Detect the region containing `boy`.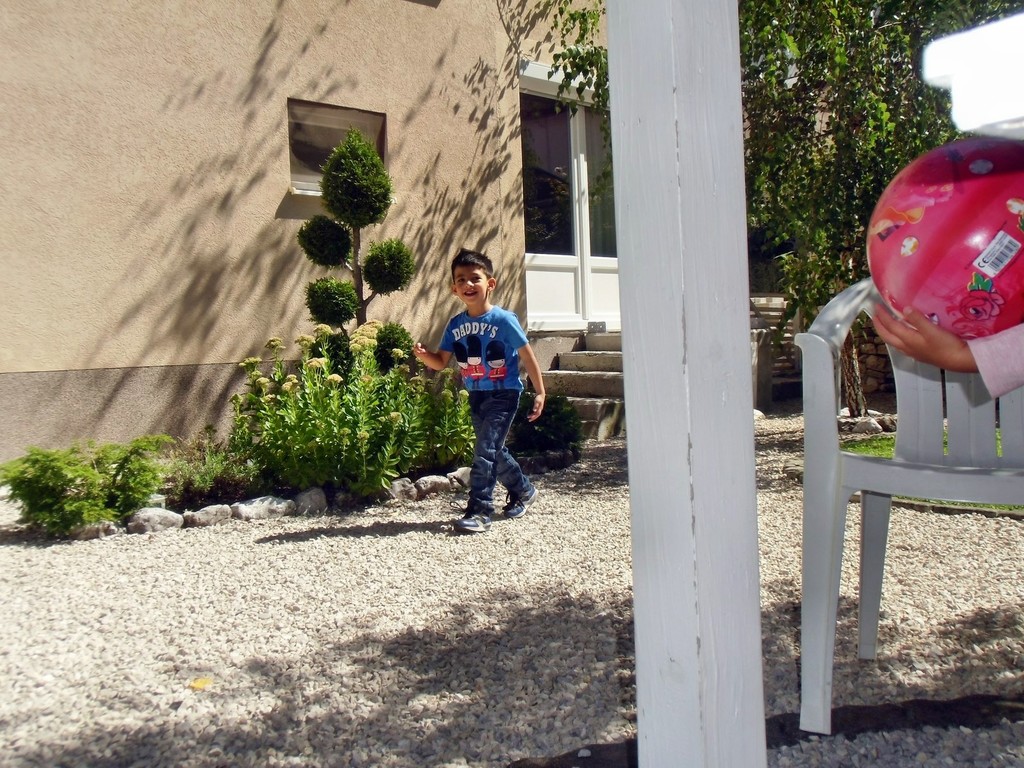
bbox(415, 250, 548, 533).
